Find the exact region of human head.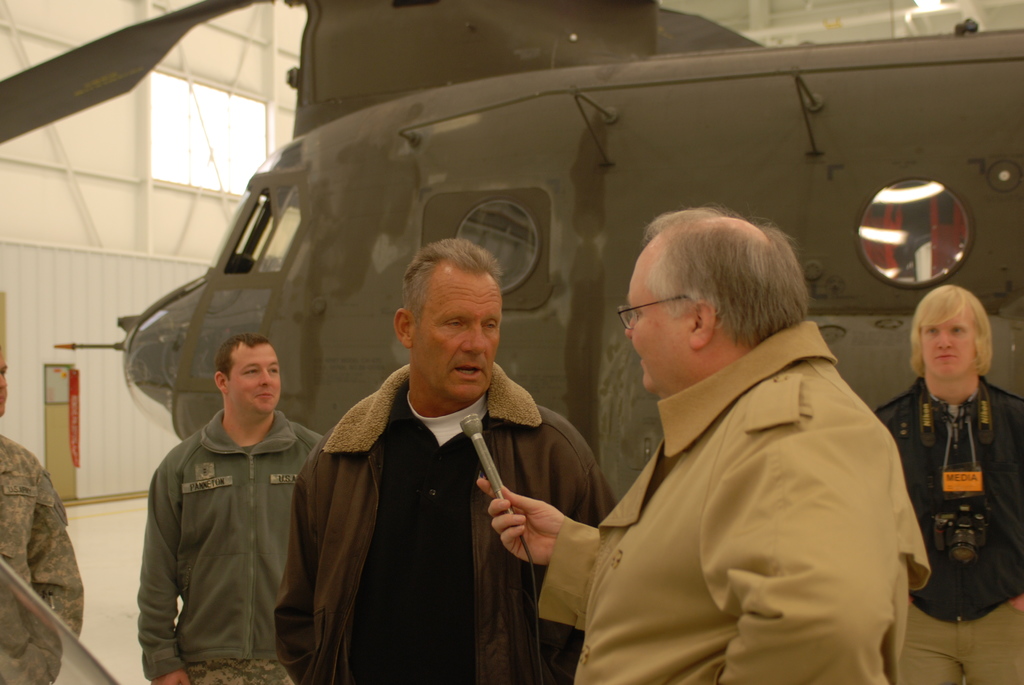
Exact region: x1=392, y1=232, x2=513, y2=400.
